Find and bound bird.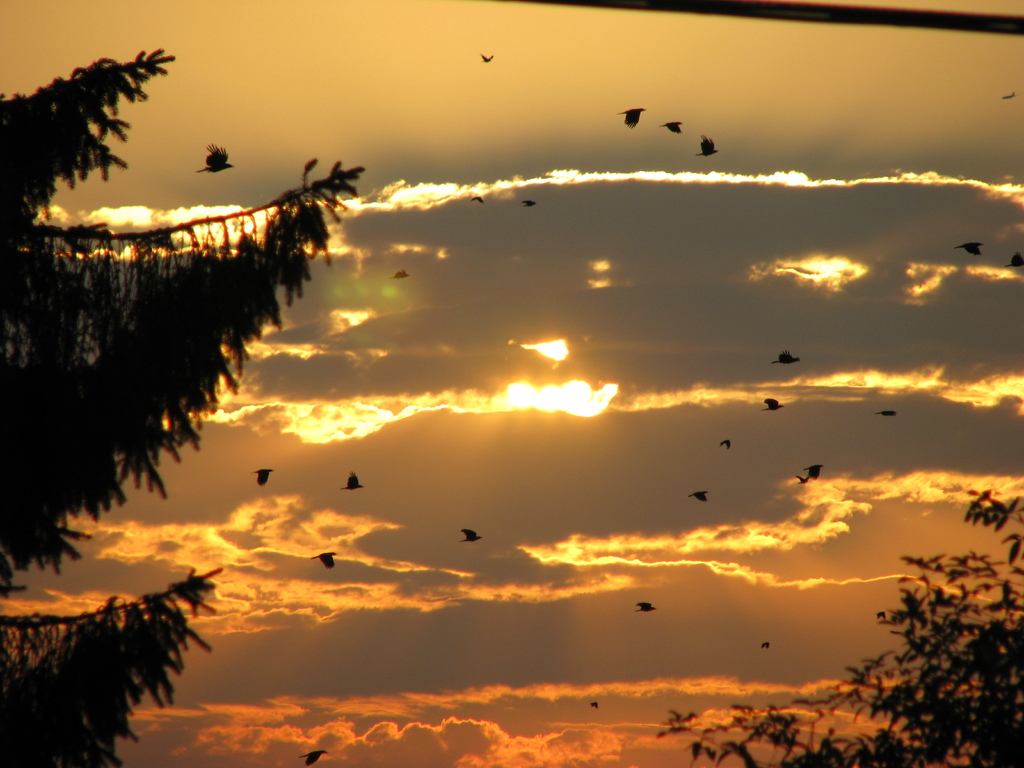
Bound: locate(636, 600, 658, 610).
